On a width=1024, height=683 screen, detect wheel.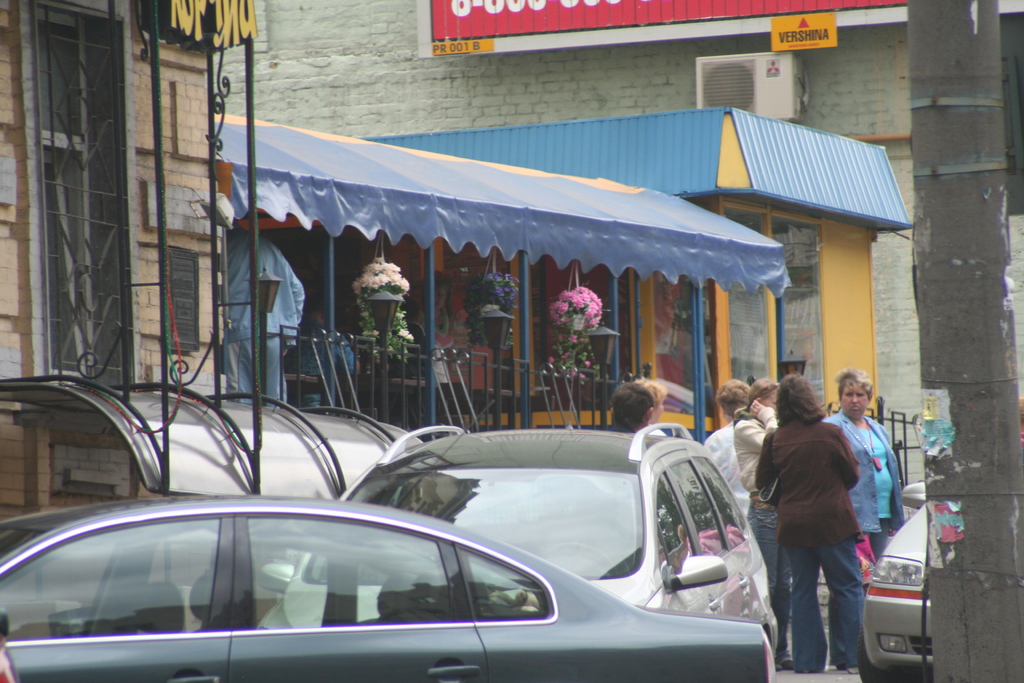
[855,623,908,682].
